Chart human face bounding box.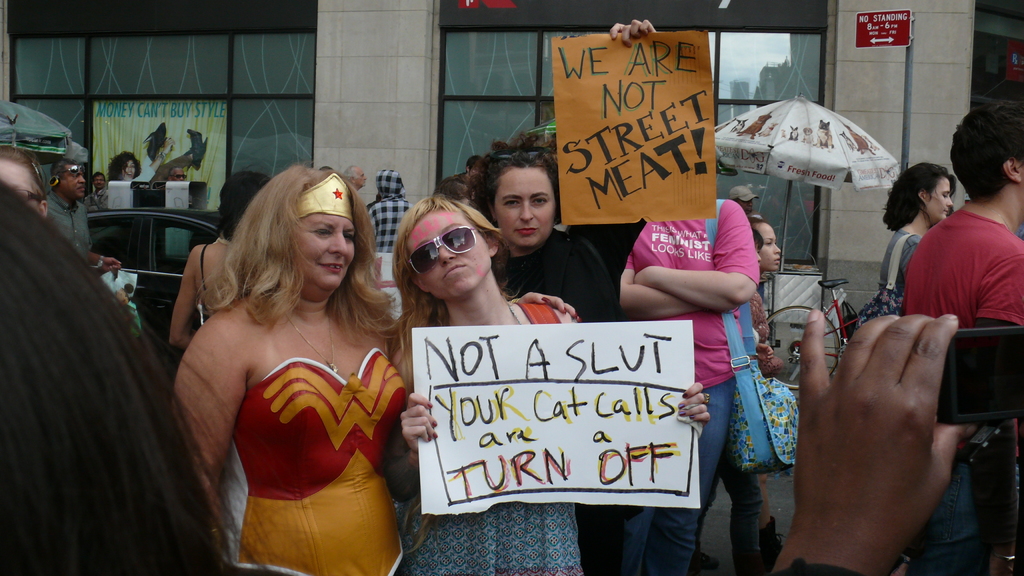
Charted: 925:179:957:221.
